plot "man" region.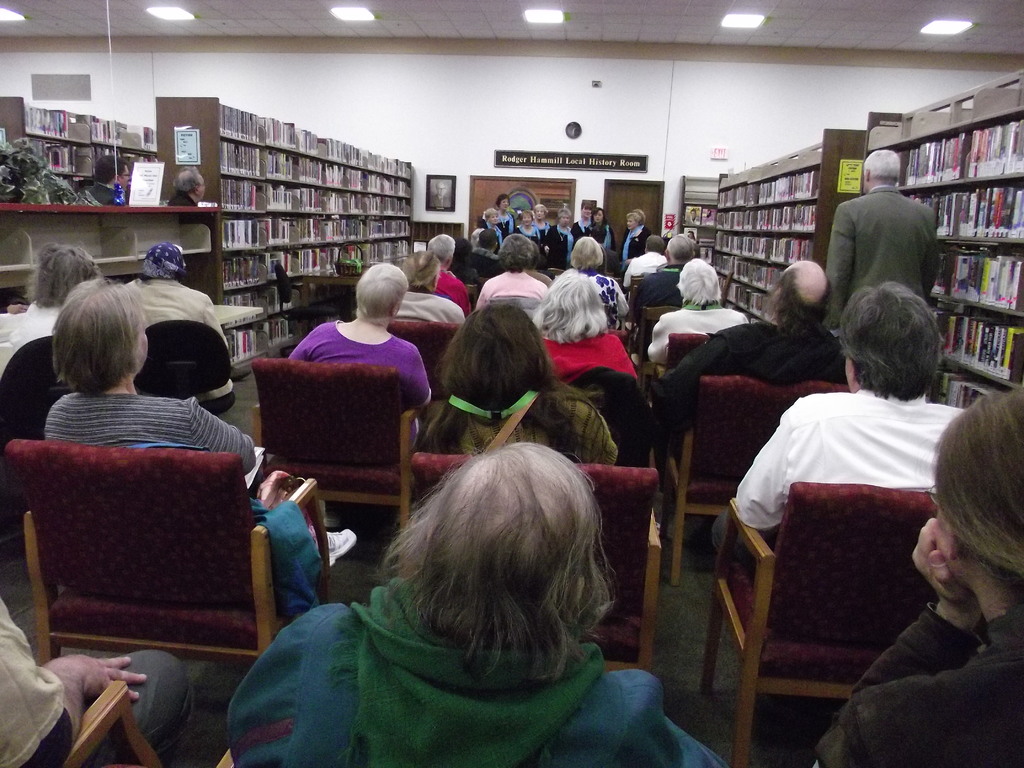
Plotted at (392, 248, 467, 320).
